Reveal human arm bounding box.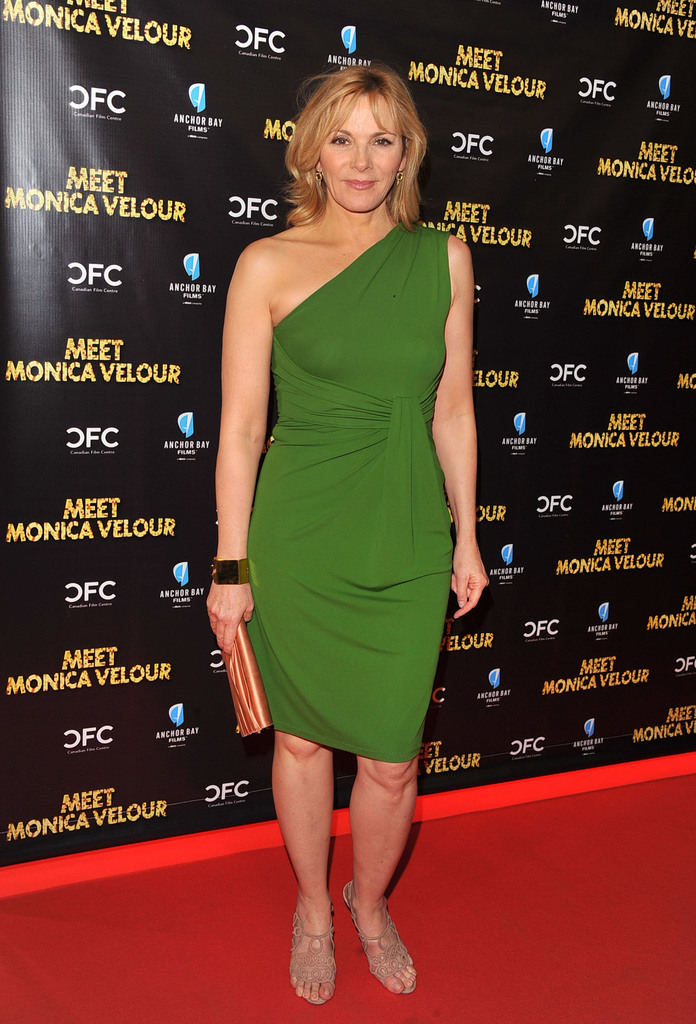
Revealed: <bbox>204, 243, 285, 622</bbox>.
